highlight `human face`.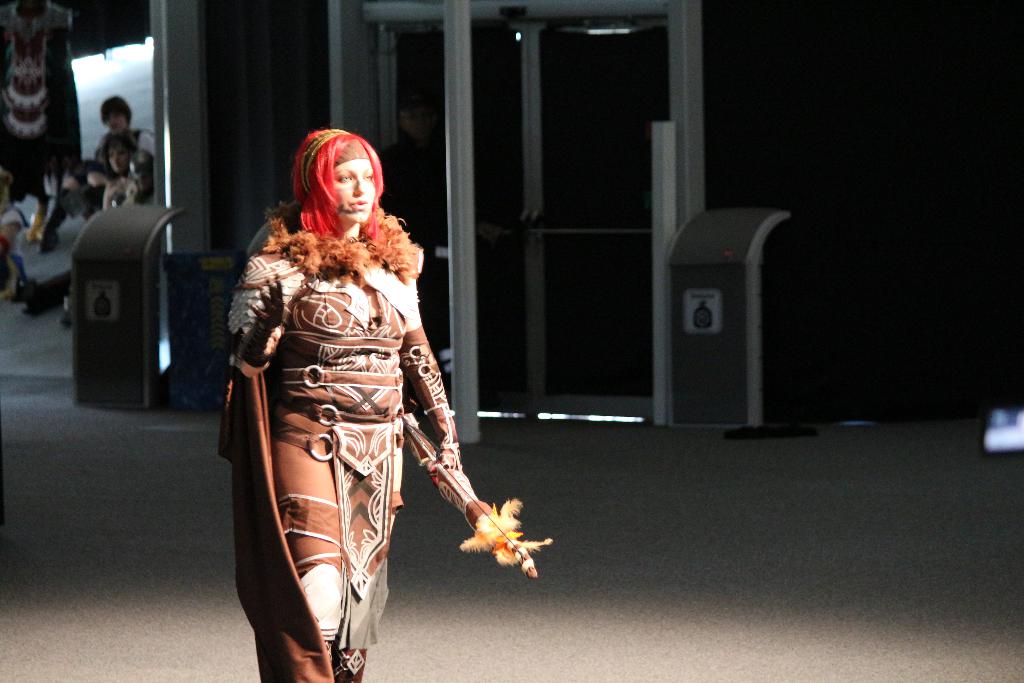
Highlighted region: {"x1": 332, "y1": 163, "x2": 380, "y2": 219}.
